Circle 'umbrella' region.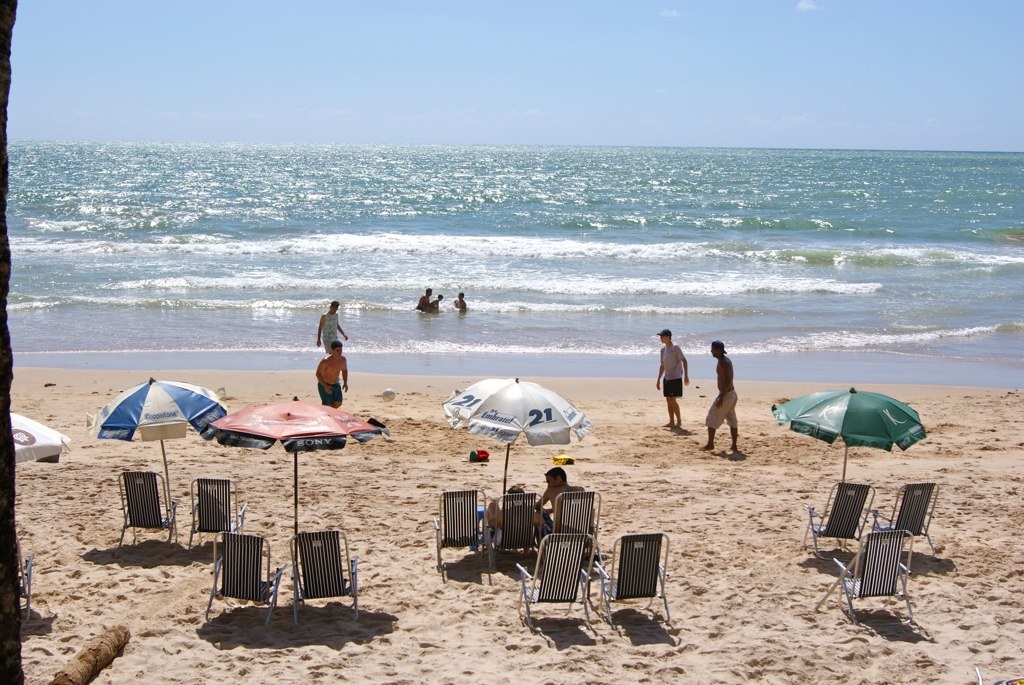
Region: (left=209, top=391, right=390, bottom=576).
